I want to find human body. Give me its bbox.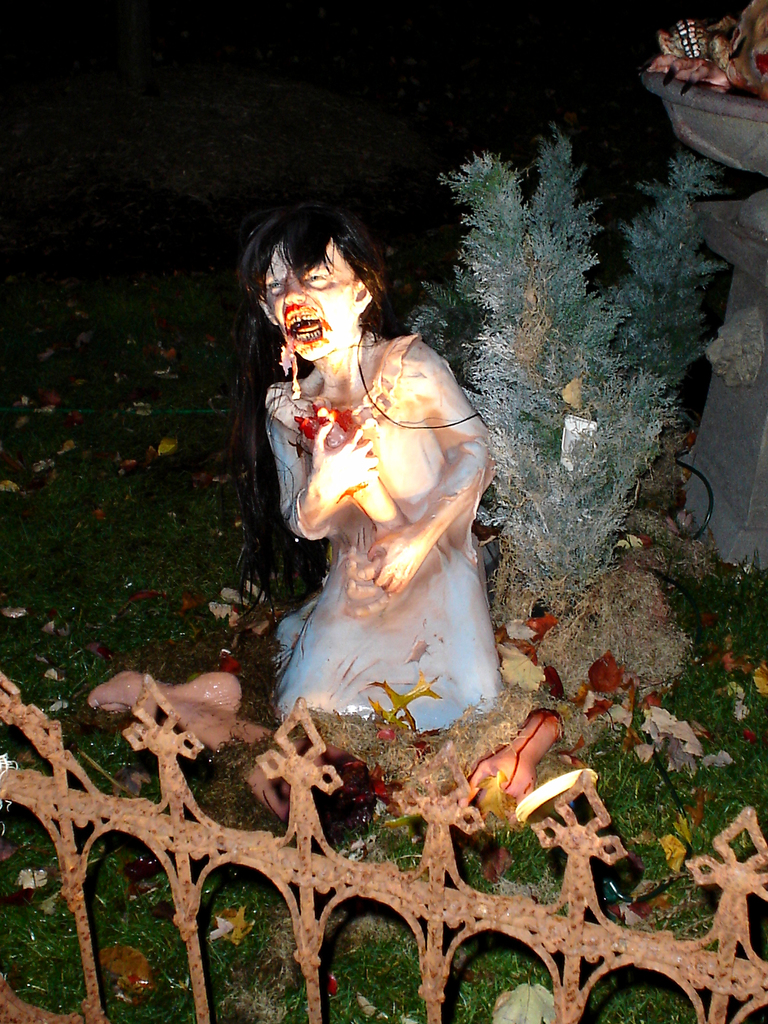
locate(213, 209, 520, 745).
